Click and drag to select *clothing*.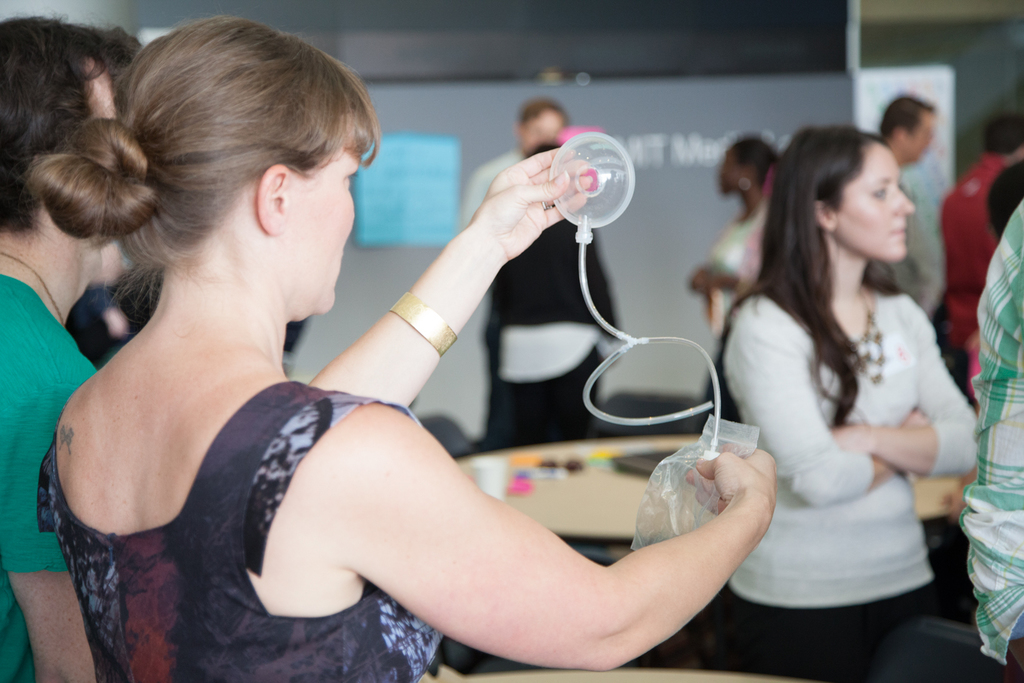
Selection: 454:142:525:233.
